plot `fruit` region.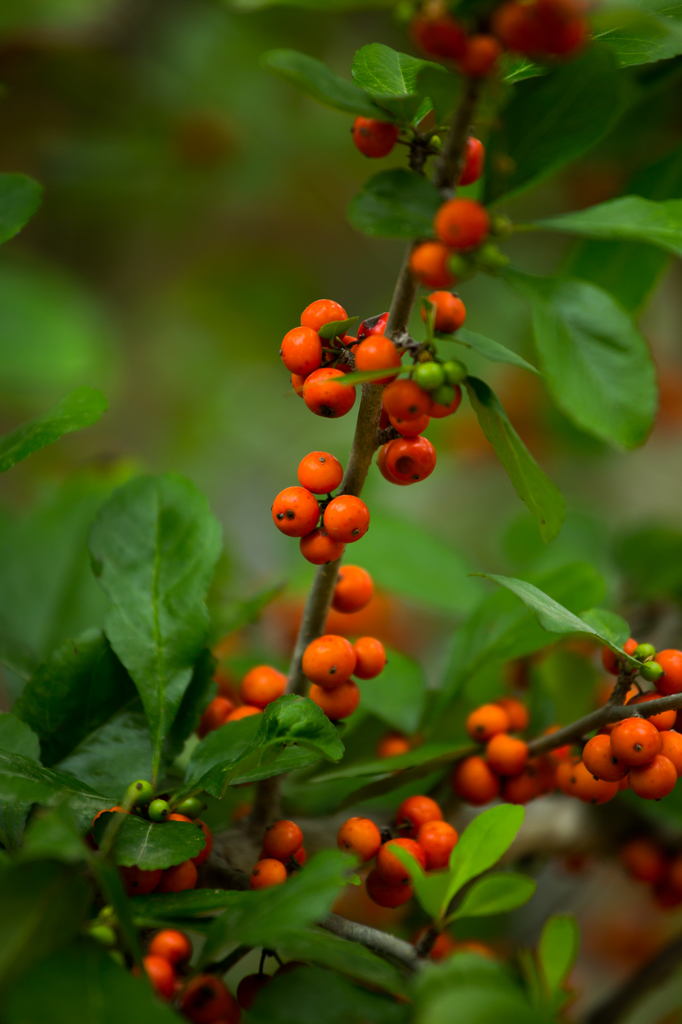
Plotted at locate(296, 445, 344, 494).
